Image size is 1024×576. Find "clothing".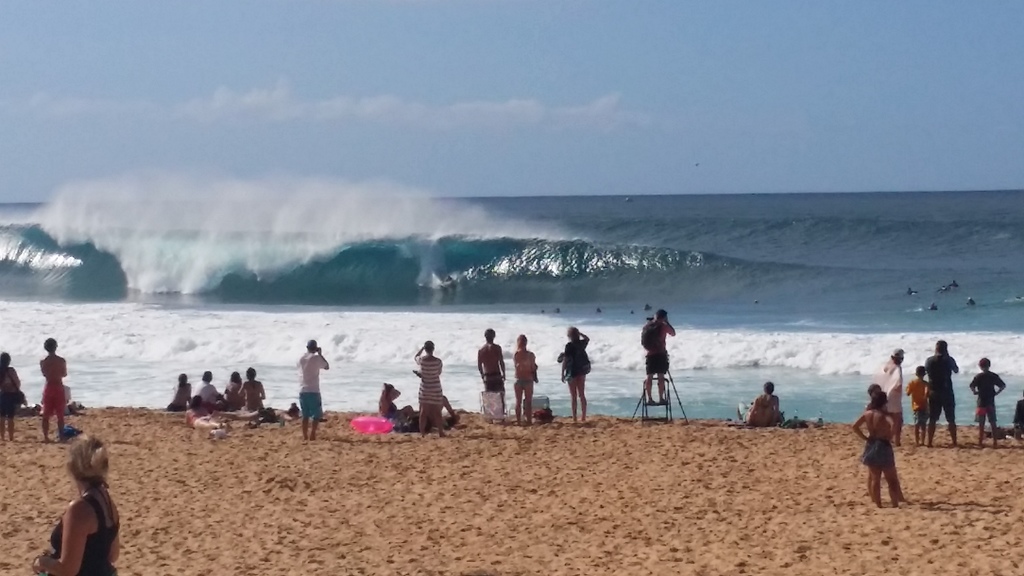
[x1=925, y1=349, x2=956, y2=422].
